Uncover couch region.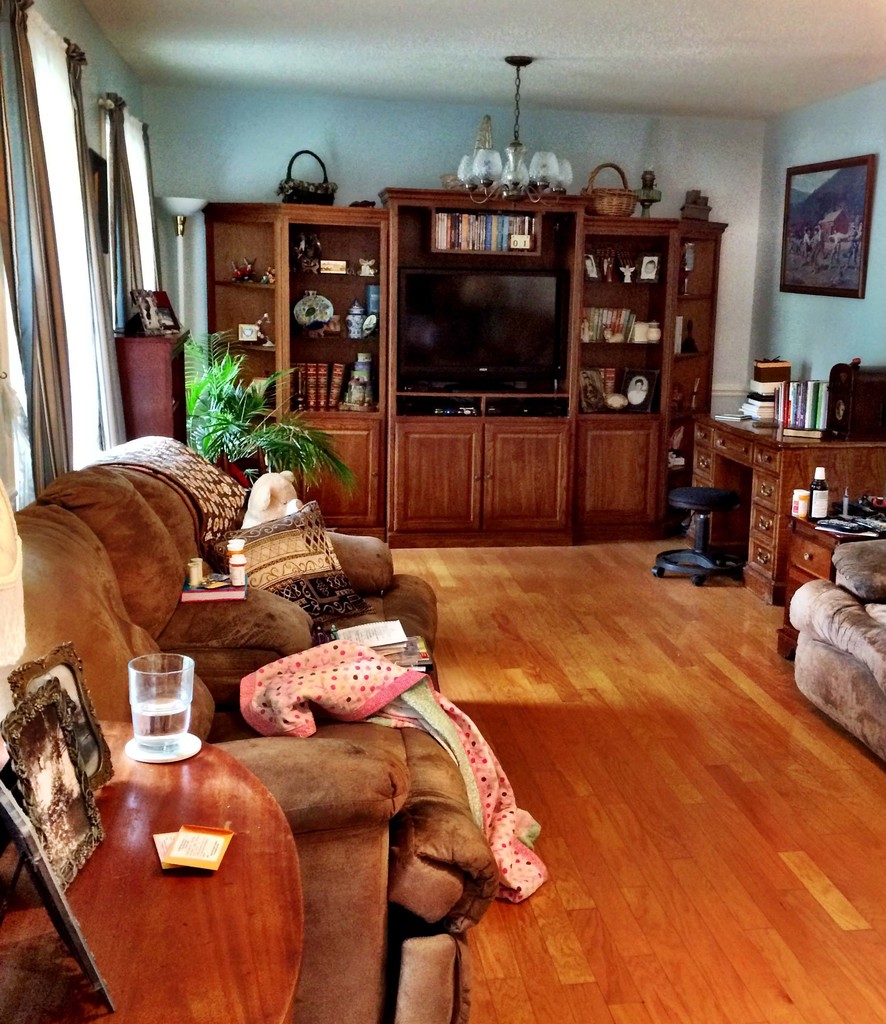
Uncovered: detection(23, 525, 509, 936).
